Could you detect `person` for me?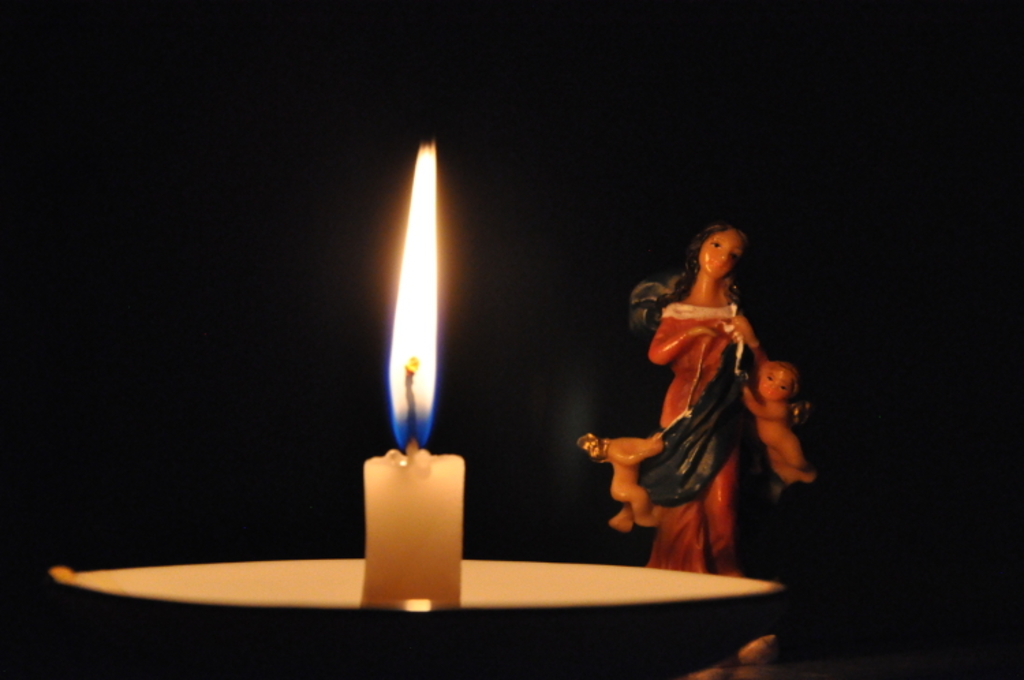
Detection result: [x1=572, y1=430, x2=670, y2=534].
